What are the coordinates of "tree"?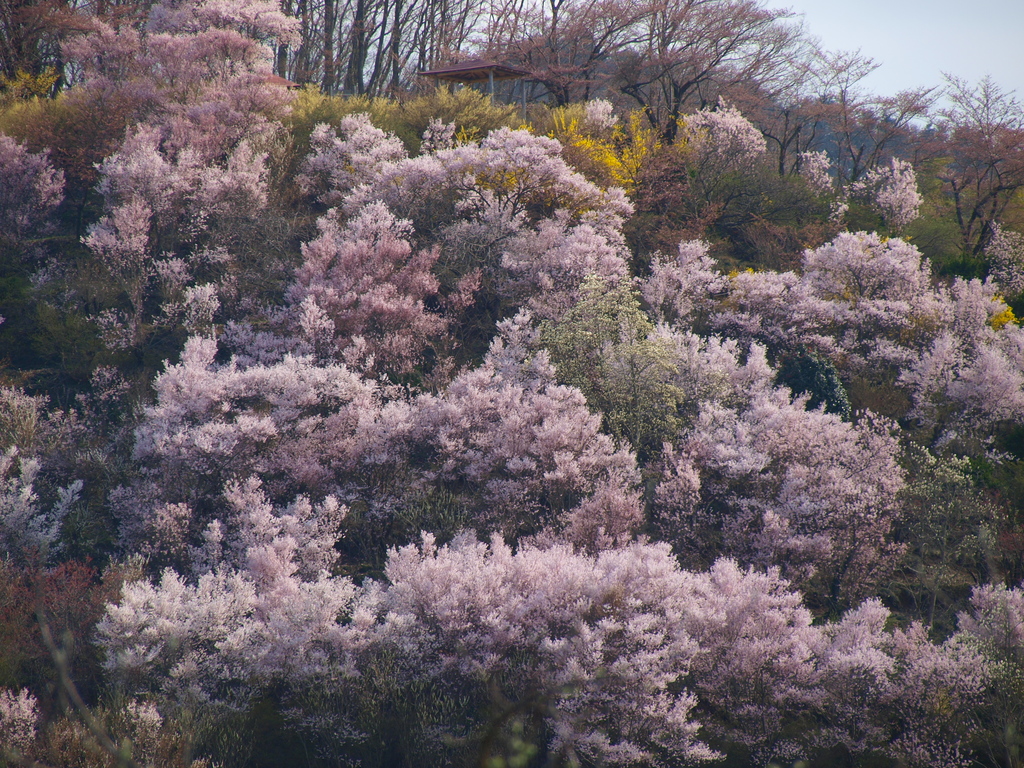
(left=103, top=323, right=426, bottom=531).
